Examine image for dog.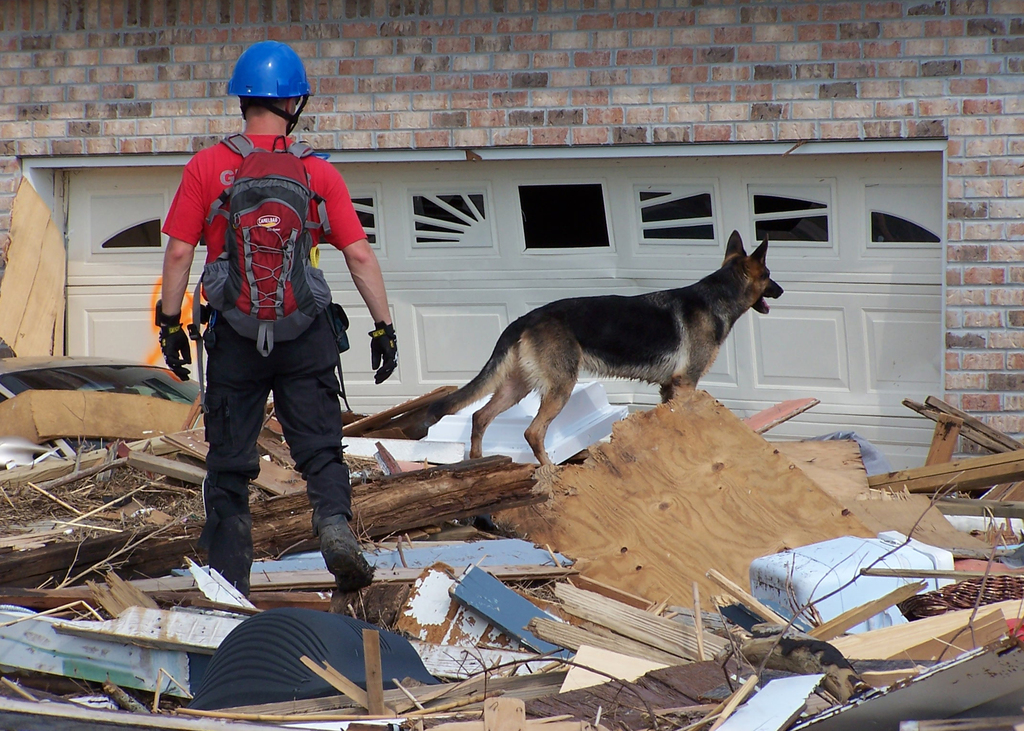
Examination result: <bbox>429, 229, 784, 467</bbox>.
